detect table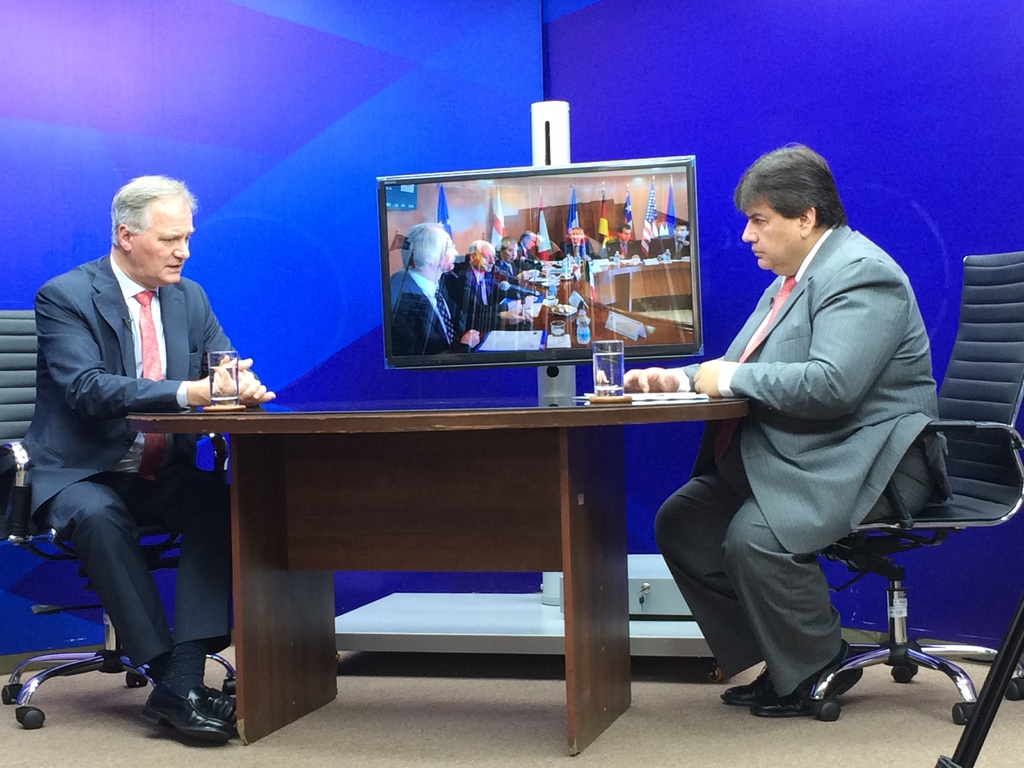
134, 371, 716, 761
